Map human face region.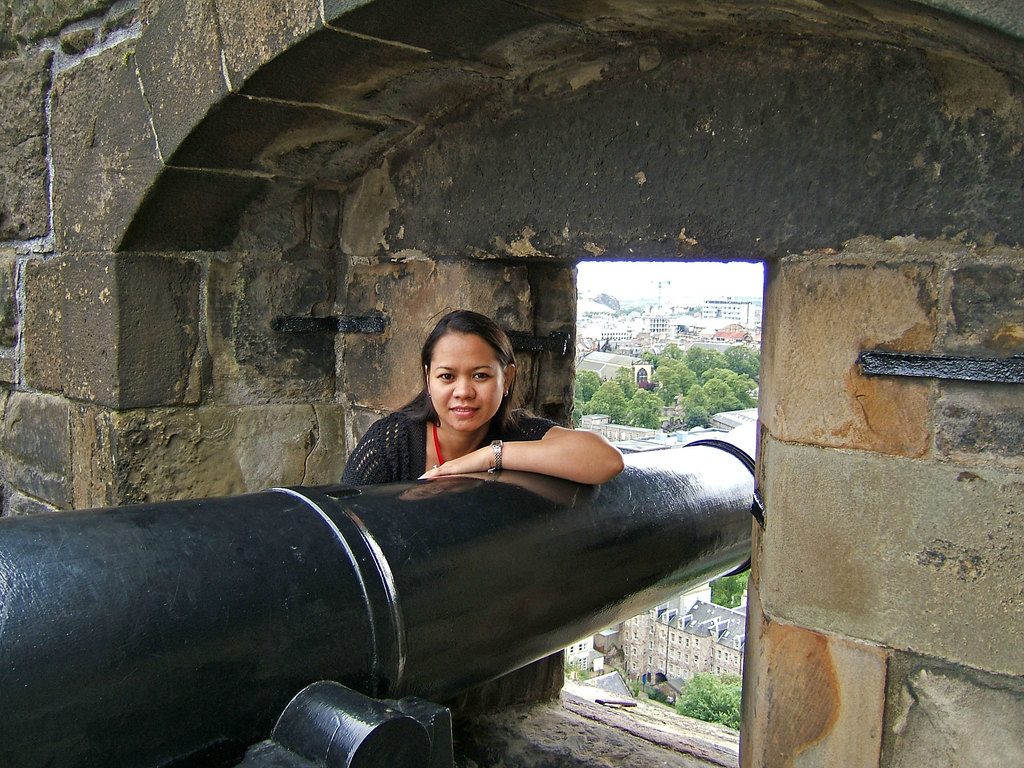
Mapped to <bbox>429, 336, 501, 435</bbox>.
